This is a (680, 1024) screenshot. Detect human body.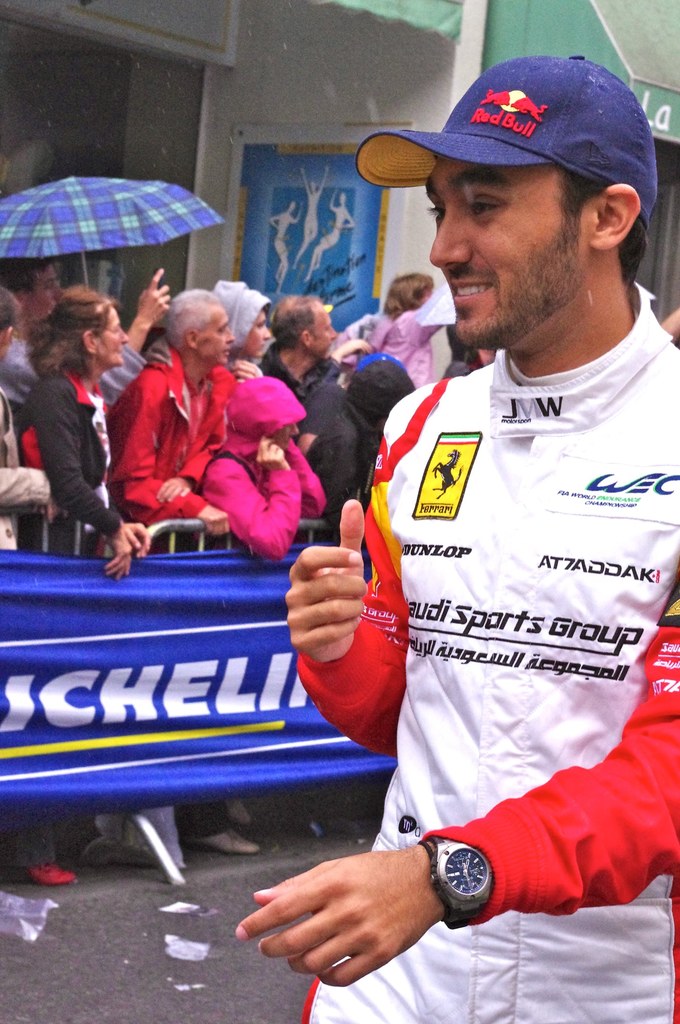
254 331 341 420.
